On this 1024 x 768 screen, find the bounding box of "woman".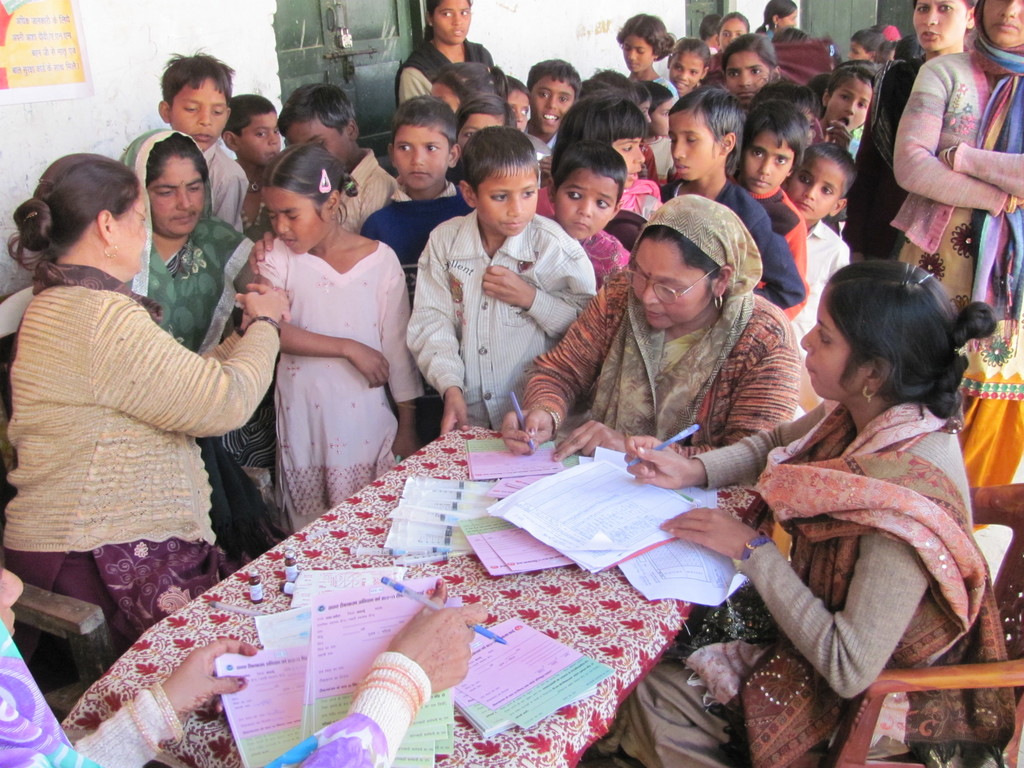
Bounding box: crop(854, 0, 975, 269).
